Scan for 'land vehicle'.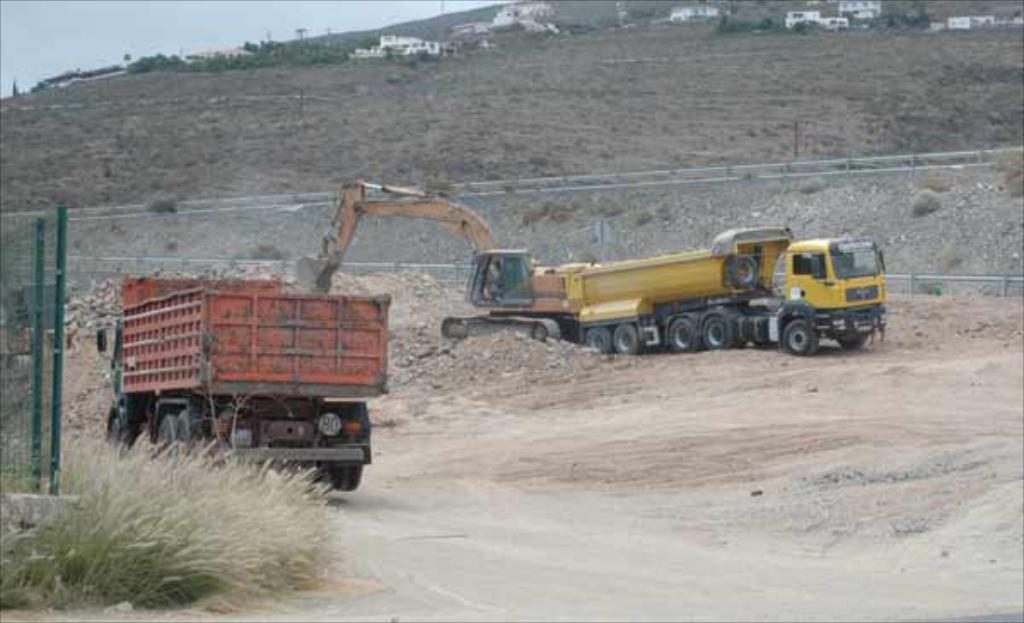
Scan result: BBox(92, 259, 403, 492).
